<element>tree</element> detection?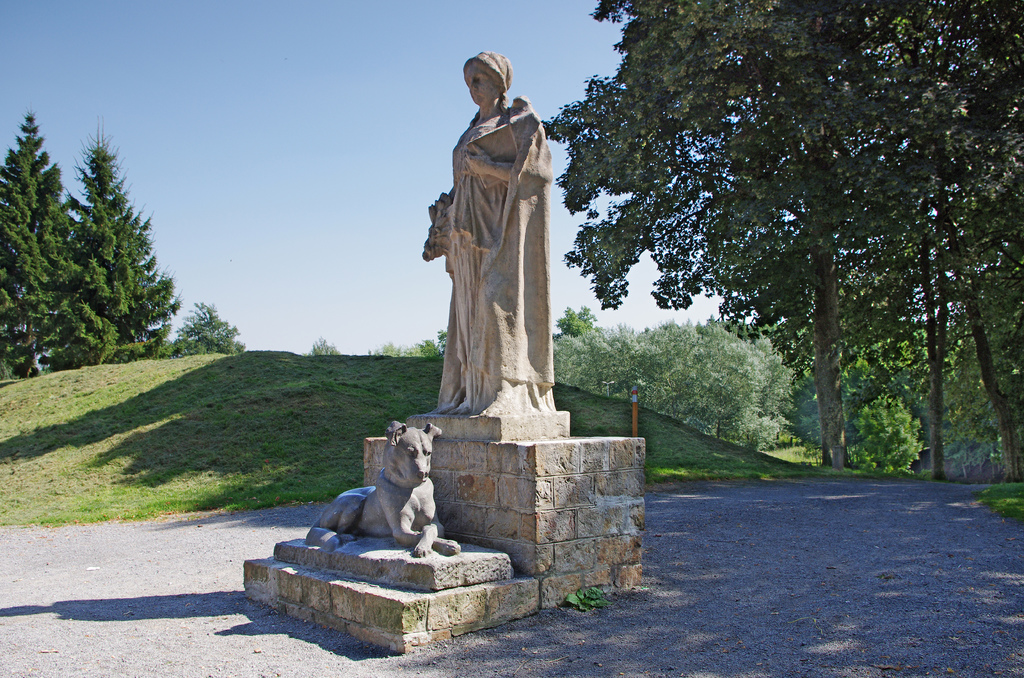
{"x1": 164, "y1": 292, "x2": 248, "y2": 362}
